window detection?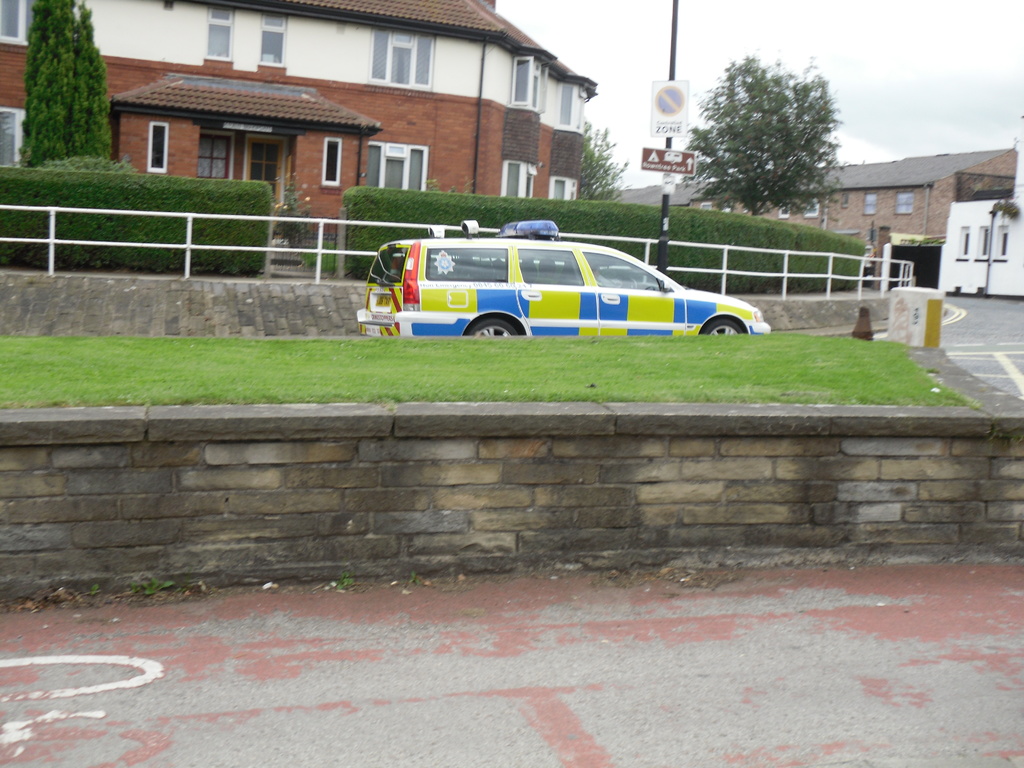
(x1=255, y1=12, x2=288, y2=66)
